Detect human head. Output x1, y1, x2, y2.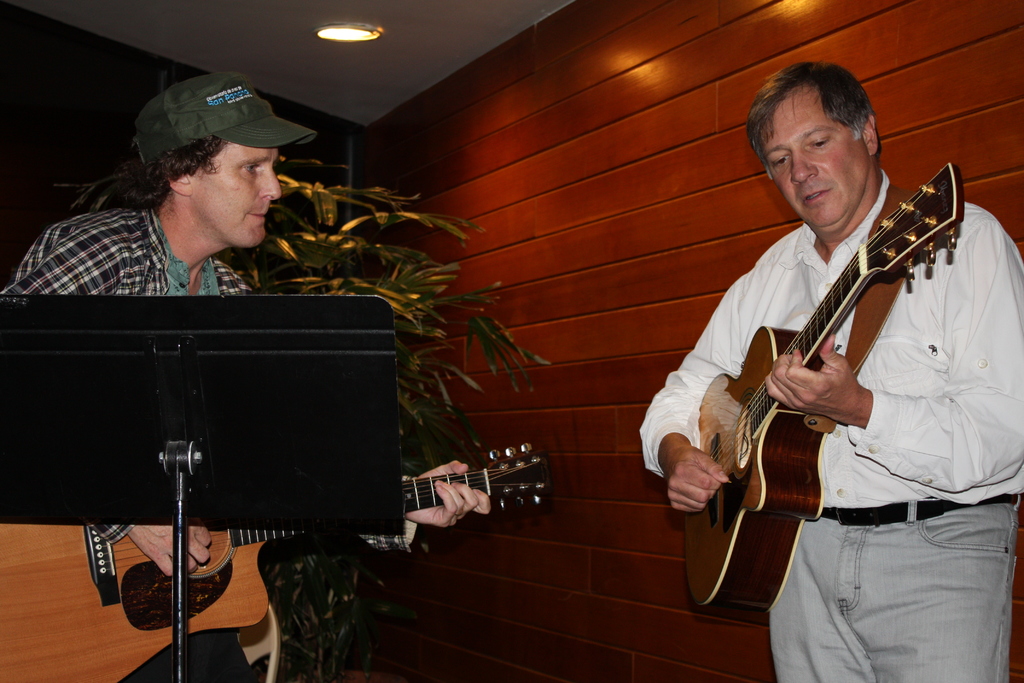
143, 76, 289, 257.
